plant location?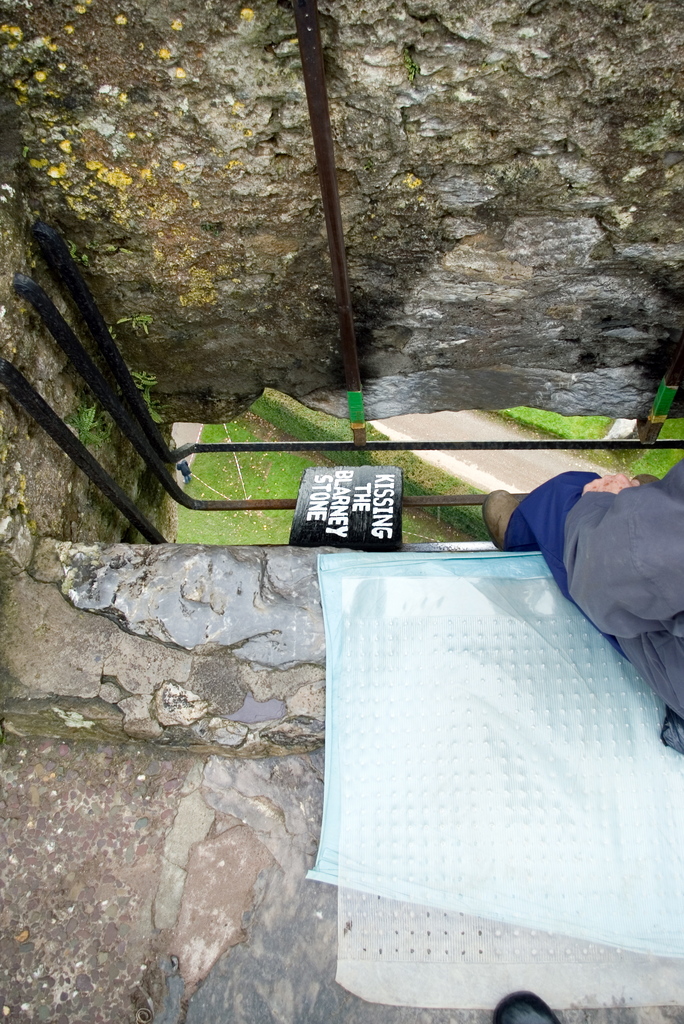
79, 399, 103, 442
